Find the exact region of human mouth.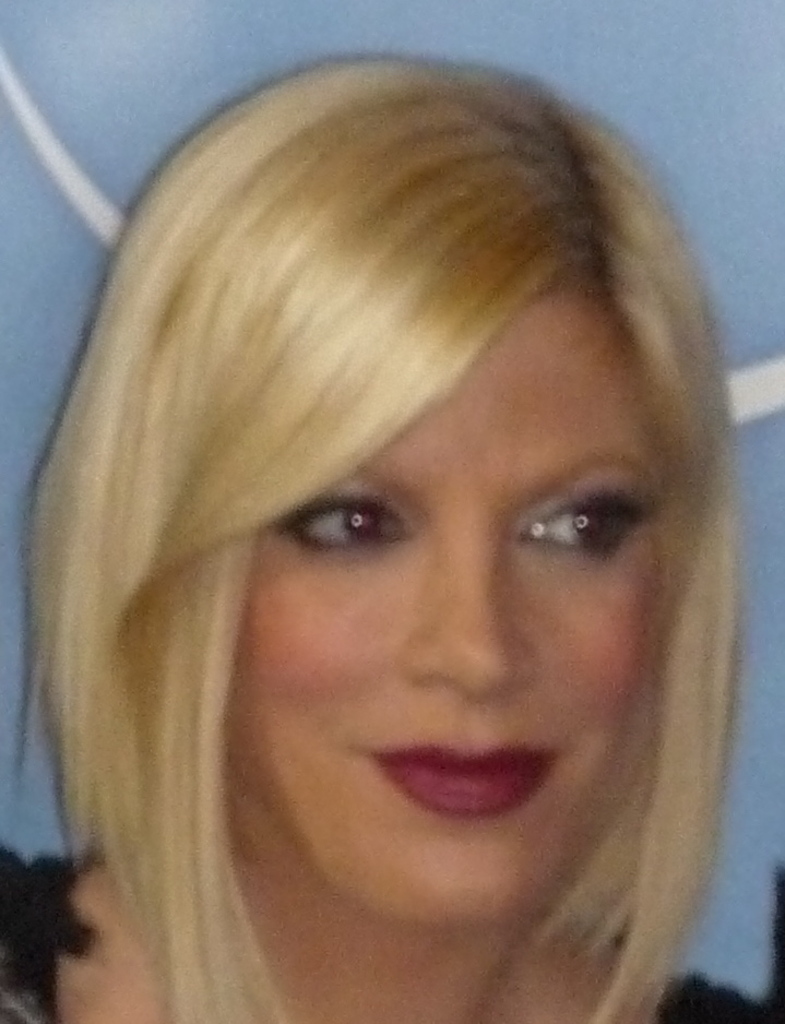
Exact region: locate(345, 741, 539, 823).
